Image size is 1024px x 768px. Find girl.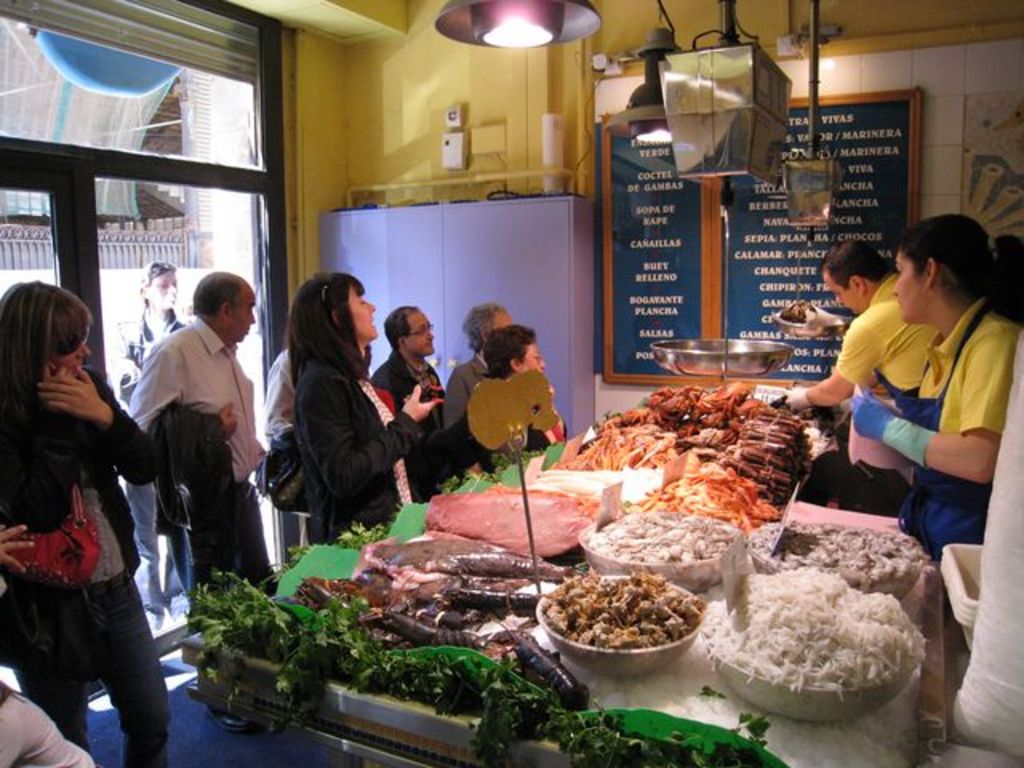
box(846, 214, 1022, 562).
